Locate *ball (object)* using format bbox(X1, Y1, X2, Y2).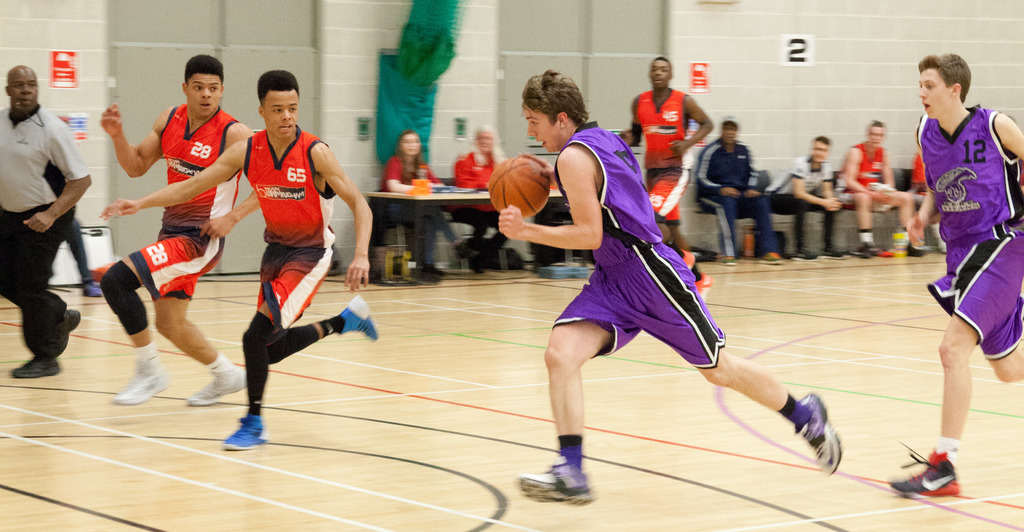
bbox(488, 154, 550, 217).
